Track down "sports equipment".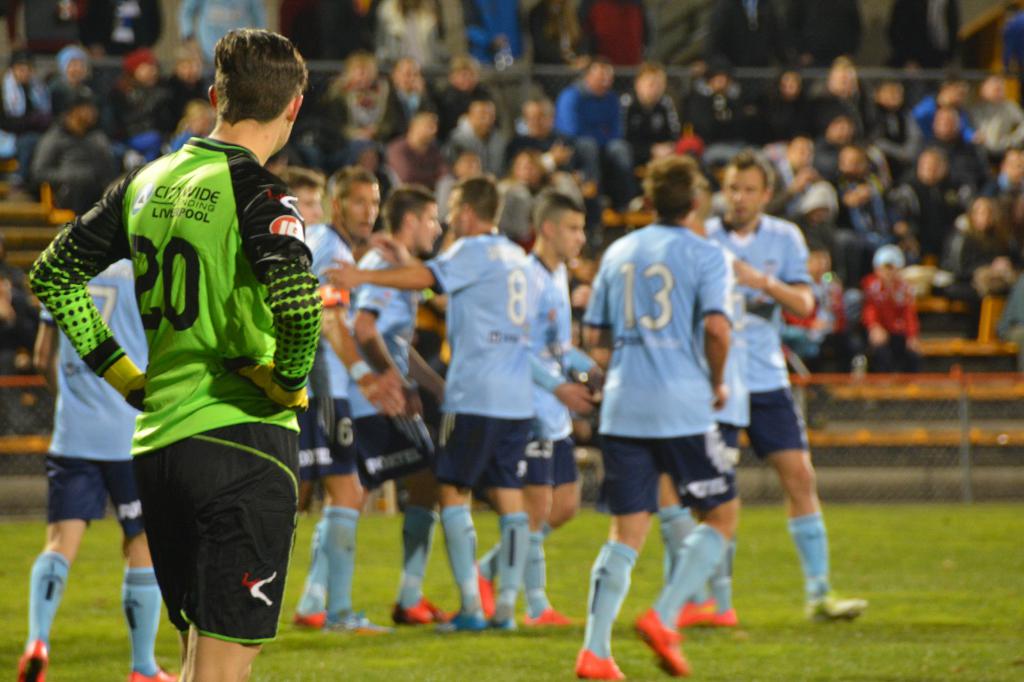
Tracked to 676:594:740:628.
